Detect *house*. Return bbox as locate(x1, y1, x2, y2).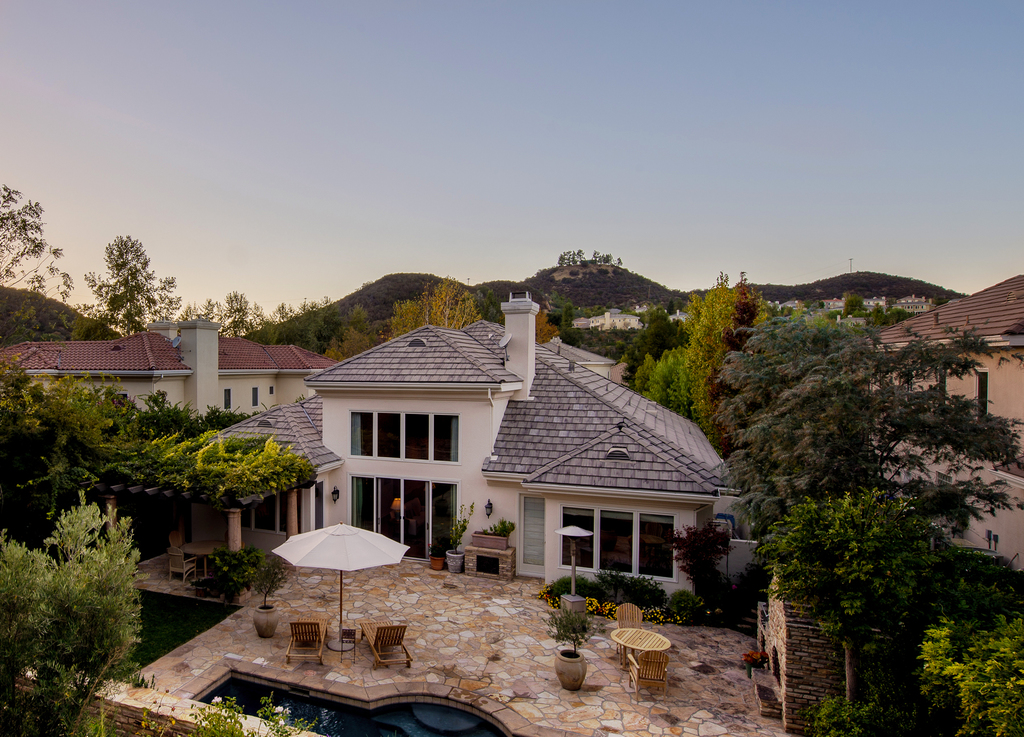
locate(2, 311, 345, 414).
